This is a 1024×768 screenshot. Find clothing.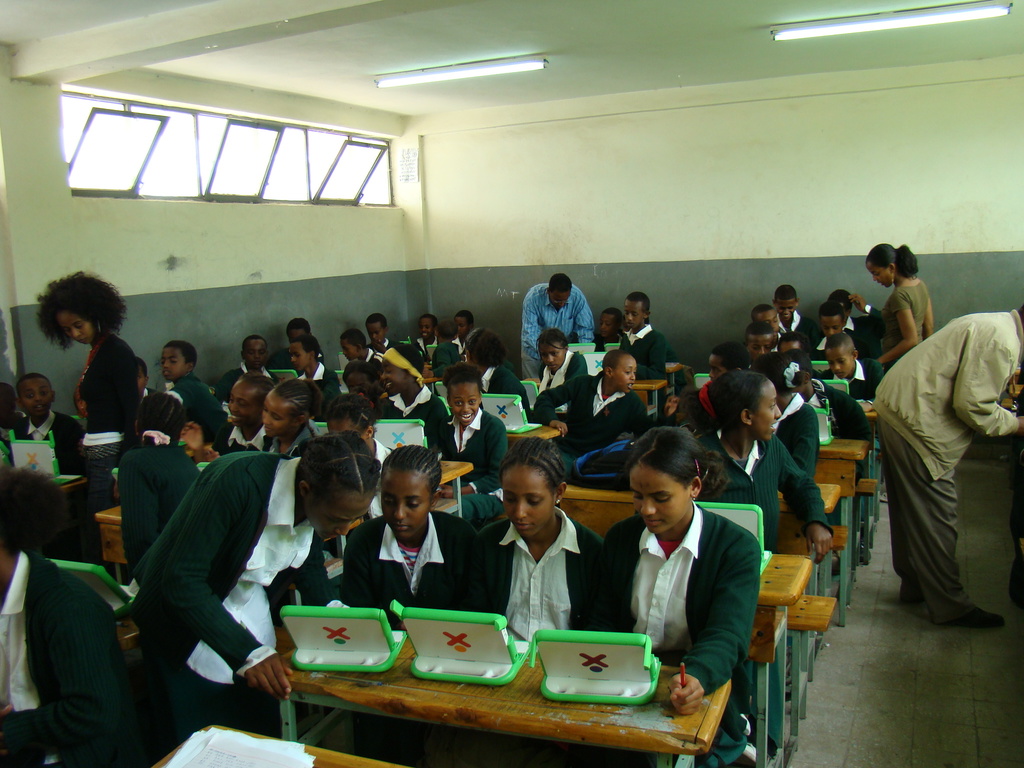
Bounding box: [131,438,332,748].
